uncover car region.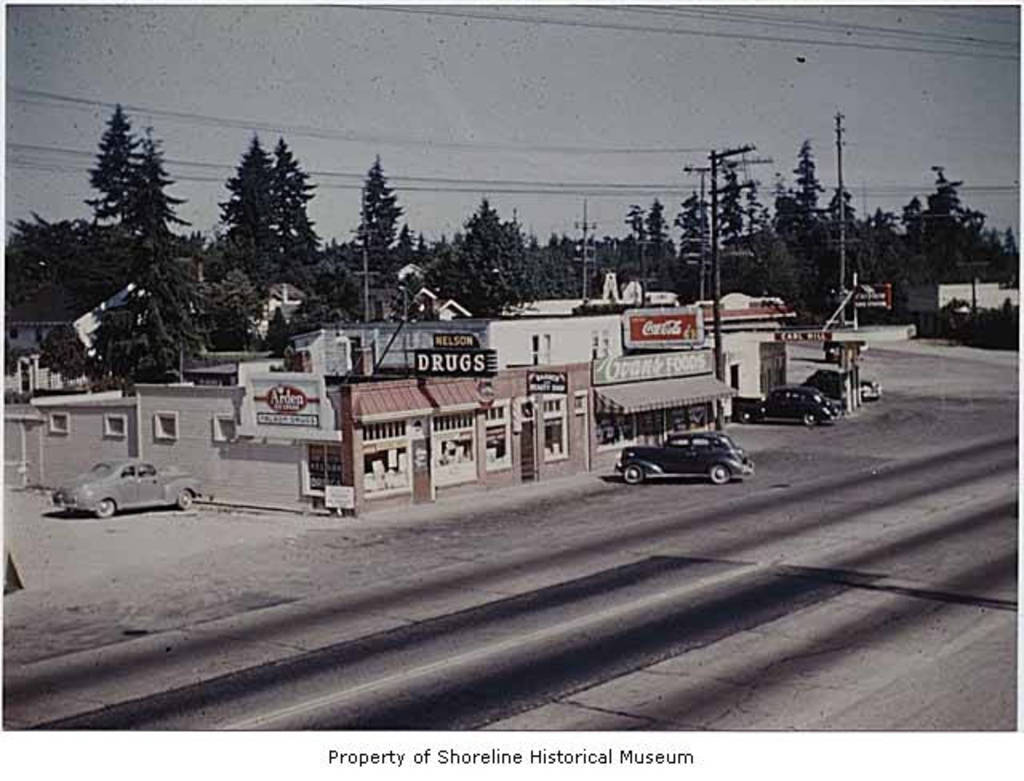
Uncovered: 752:379:830:418.
